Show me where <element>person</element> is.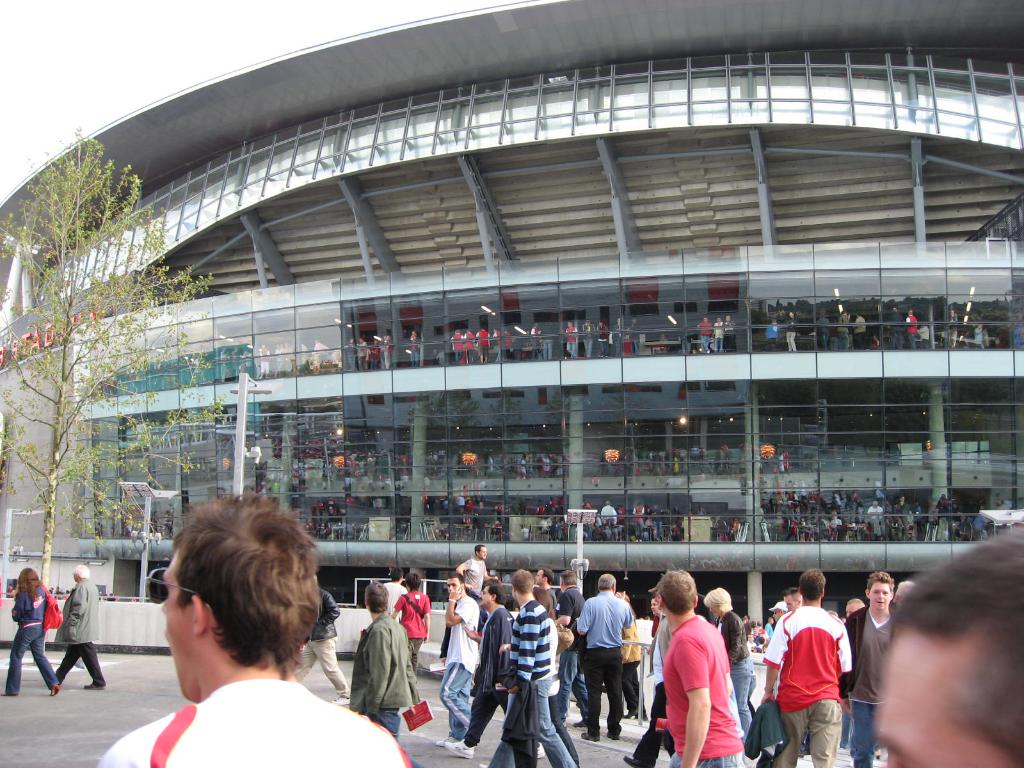
<element>person</element> is at (x1=92, y1=495, x2=413, y2=767).
